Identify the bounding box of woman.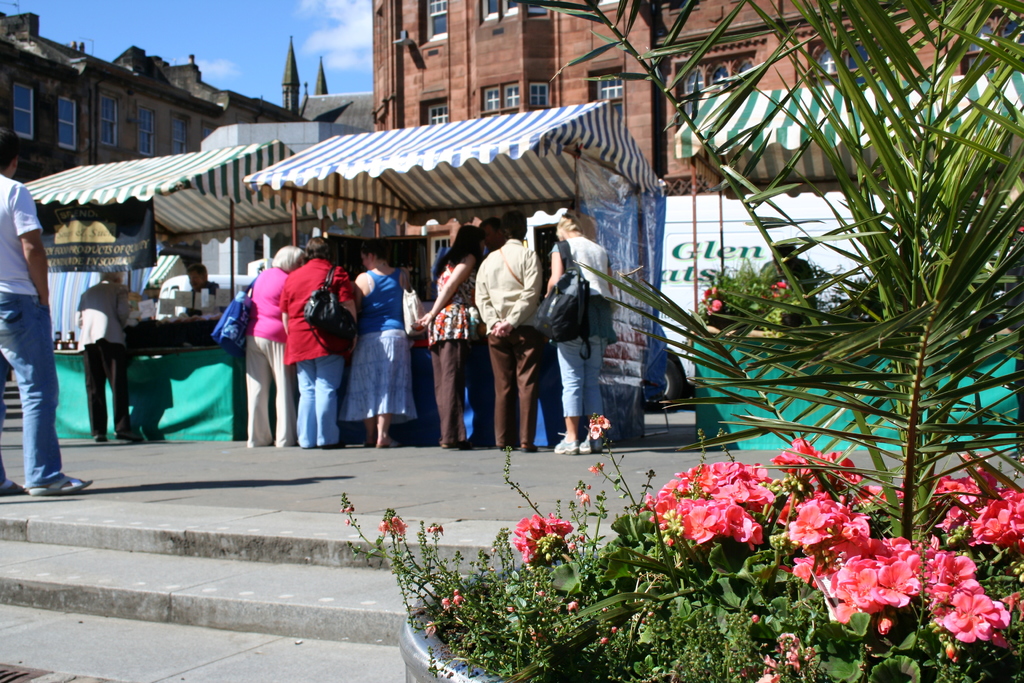
box(419, 222, 474, 446).
